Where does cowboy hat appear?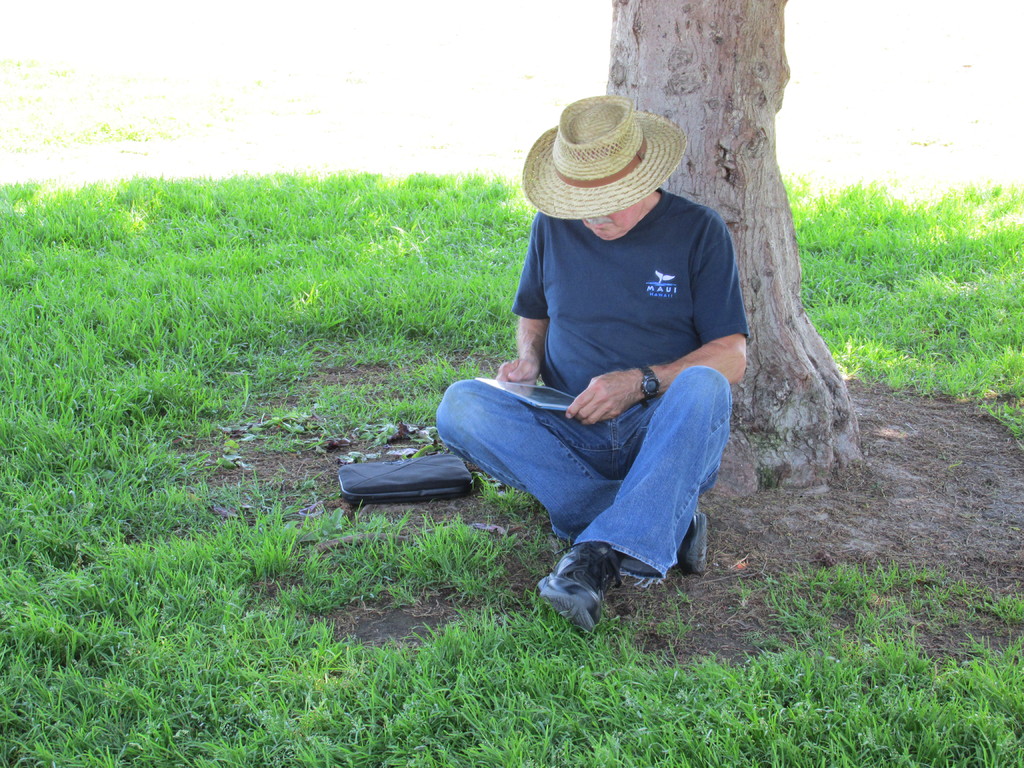
Appears at [x1=521, y1=98, x2=681, y2=228].
